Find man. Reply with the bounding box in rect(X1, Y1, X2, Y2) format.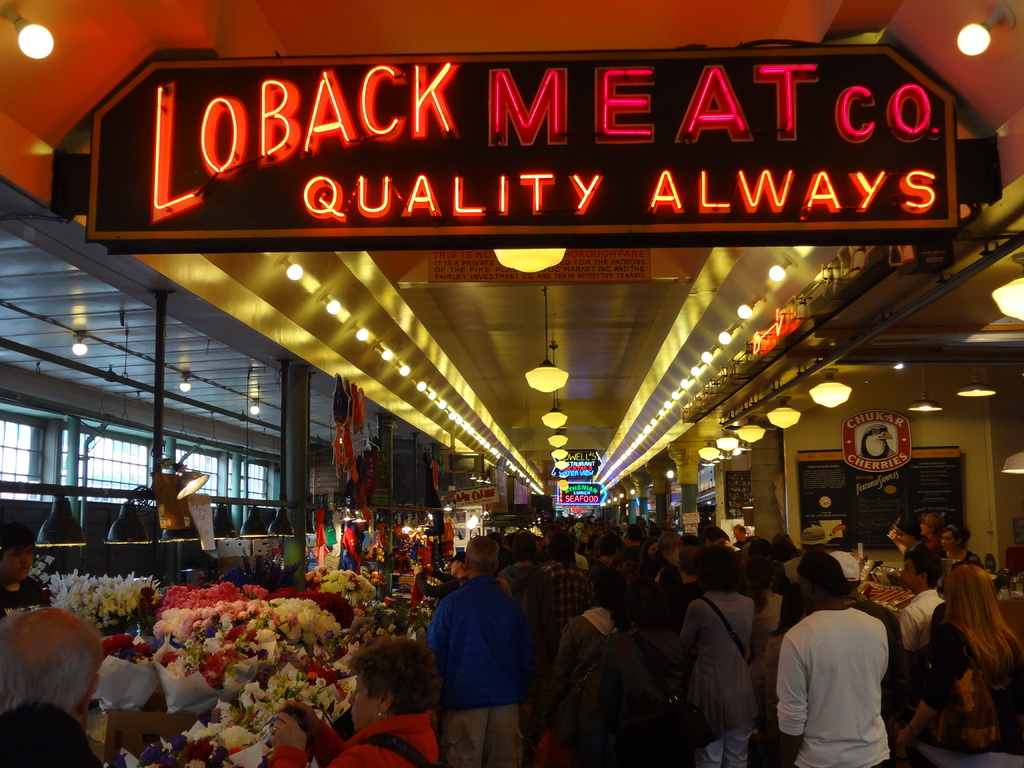
rect(0, 609, 104, 767).
